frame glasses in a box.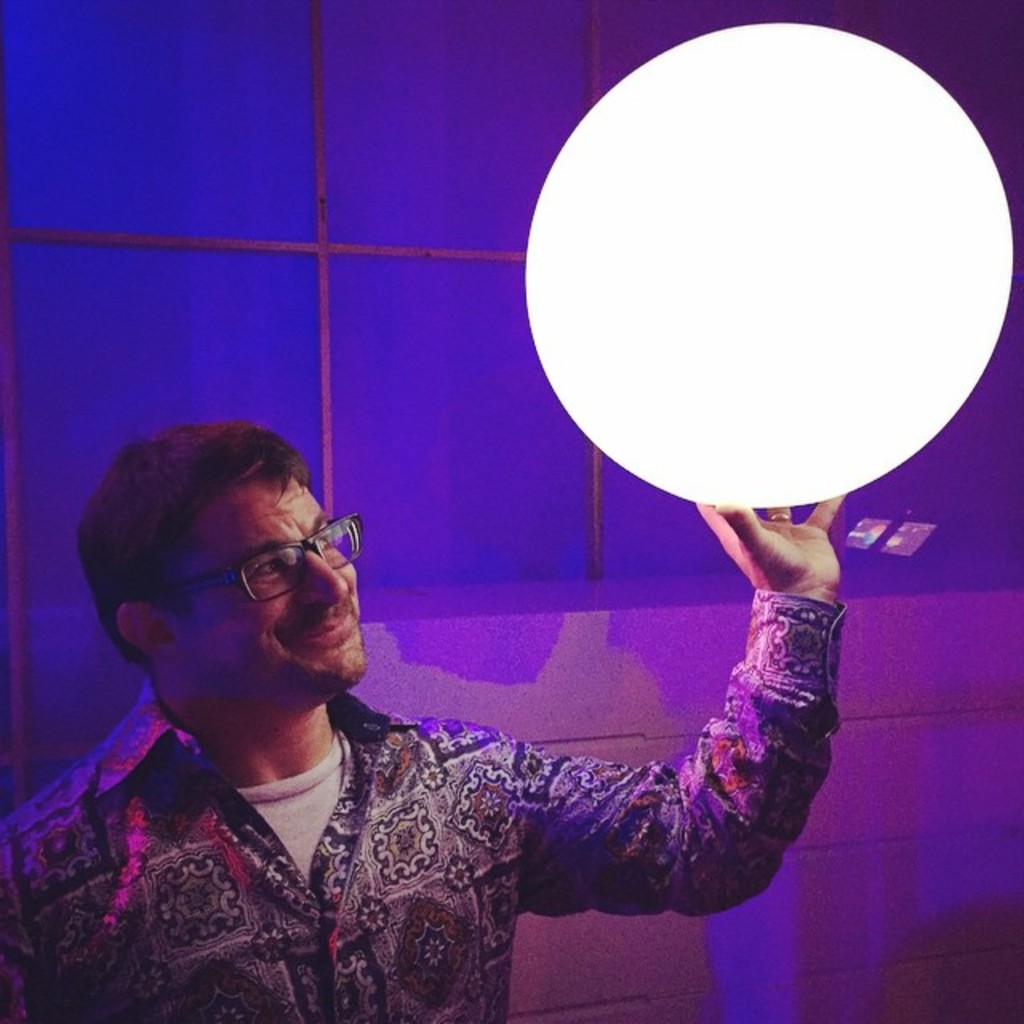
x1=147 y1=509 x2=368 y2=606.
